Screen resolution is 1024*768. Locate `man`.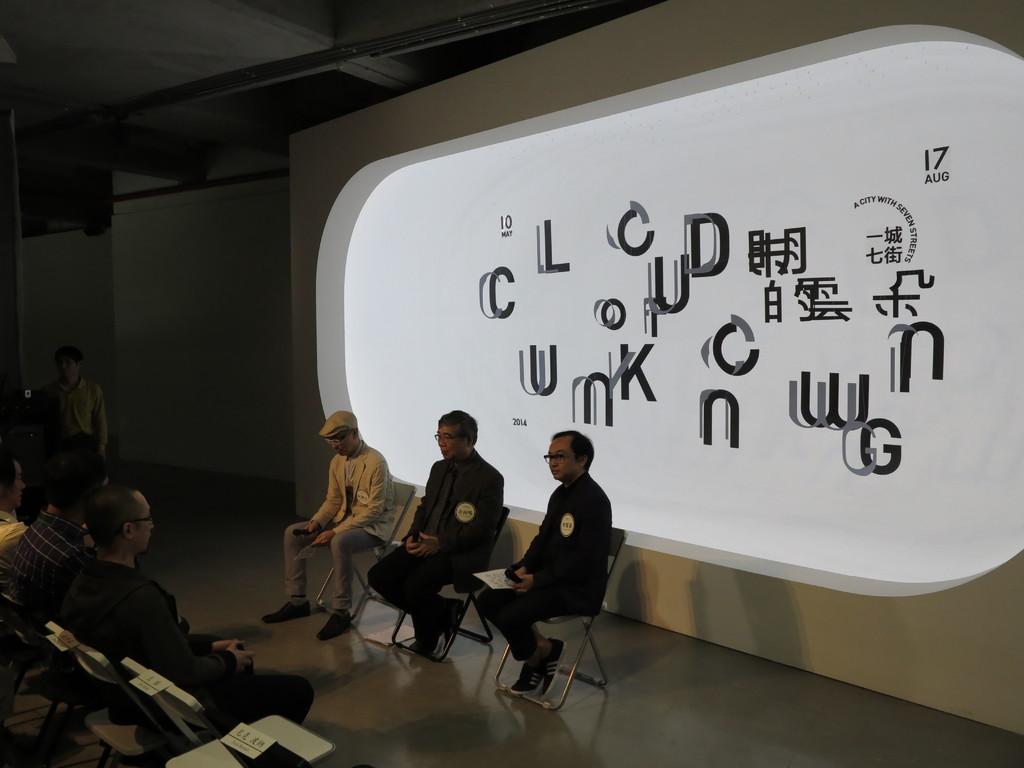
<region>72, 485, 307, 733</region>.
